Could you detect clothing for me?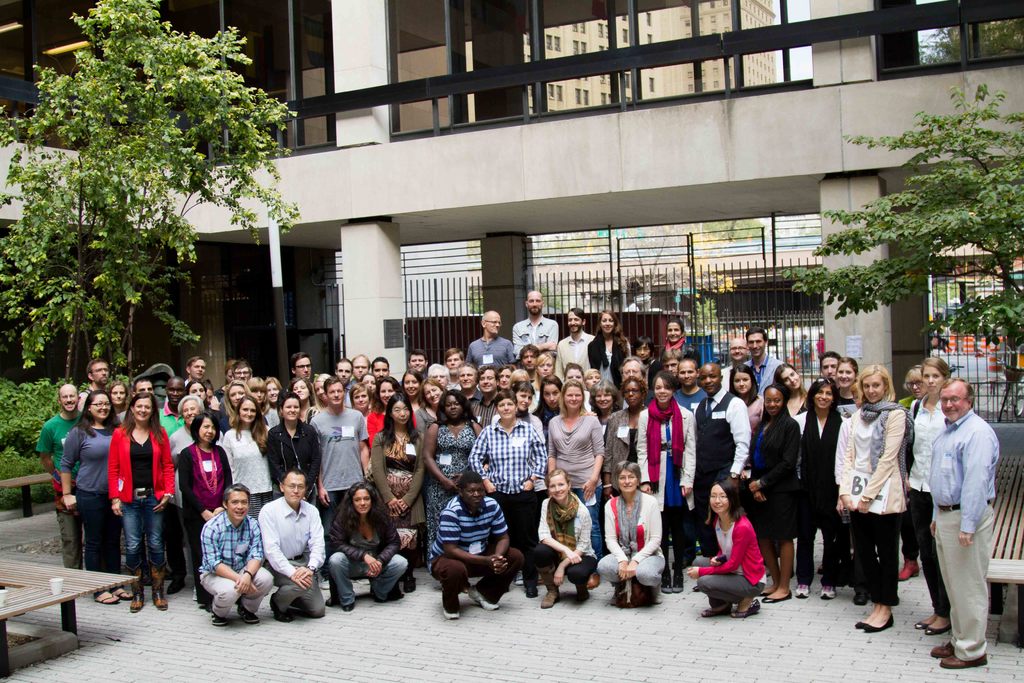
Detection result: x1=170, y1=426, x2=195, y2=461.
